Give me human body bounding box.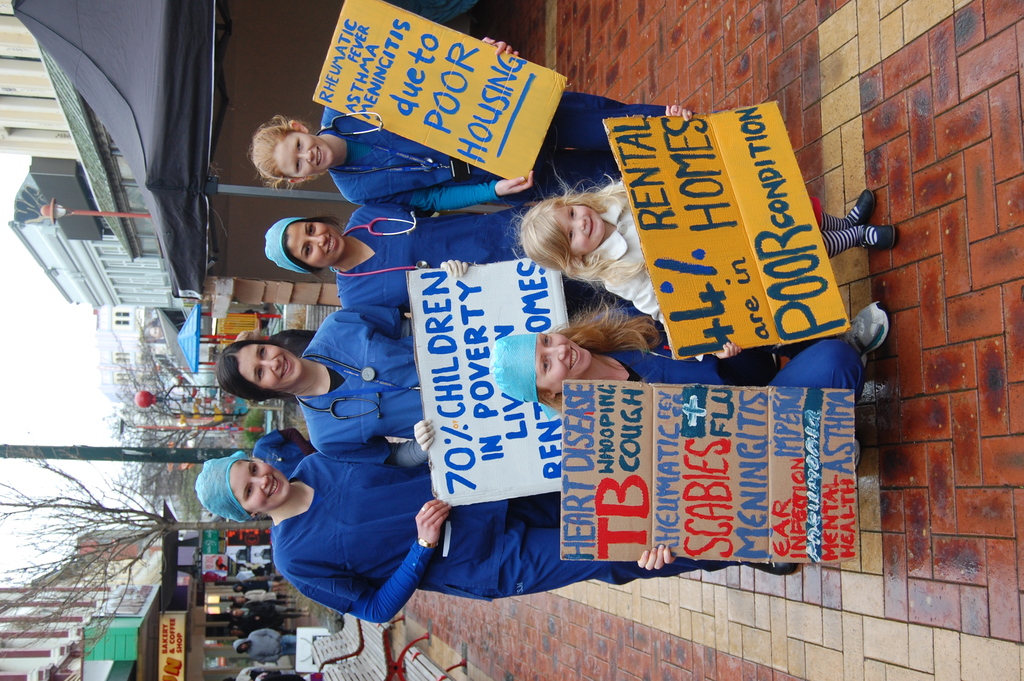
325, 33, 692, 219.
